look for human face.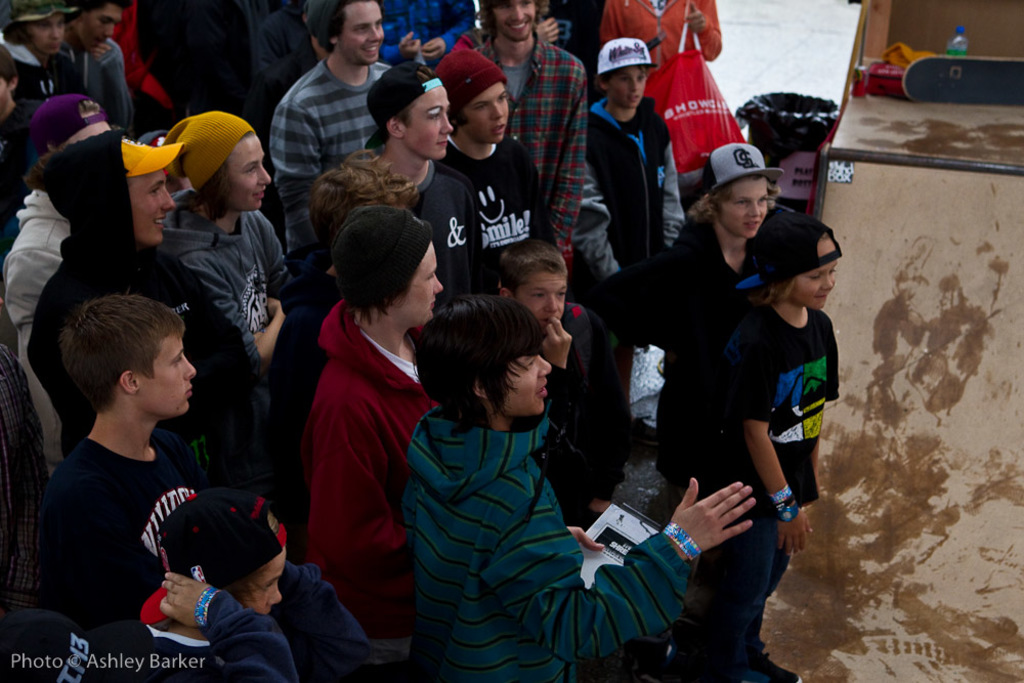
Found: [338, 2, 384, 63].
